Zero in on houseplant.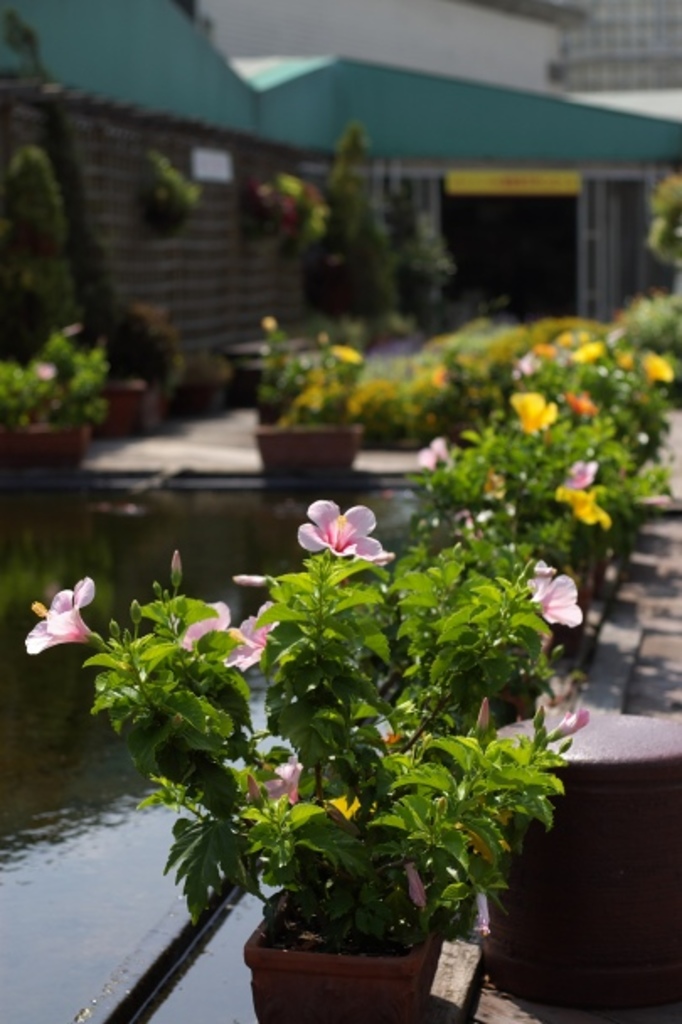
Zeroed in: x1=0, y1=330, x2=118, y2=470.
